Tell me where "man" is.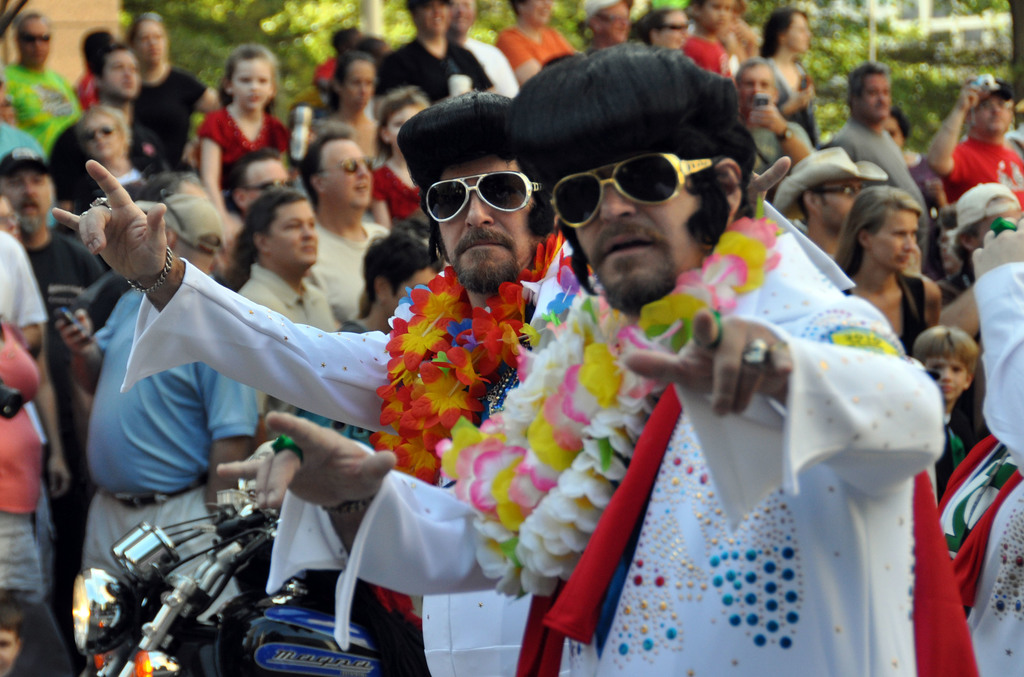
"man" is at x1=925, y1=72, x2=1023, y2=213.
